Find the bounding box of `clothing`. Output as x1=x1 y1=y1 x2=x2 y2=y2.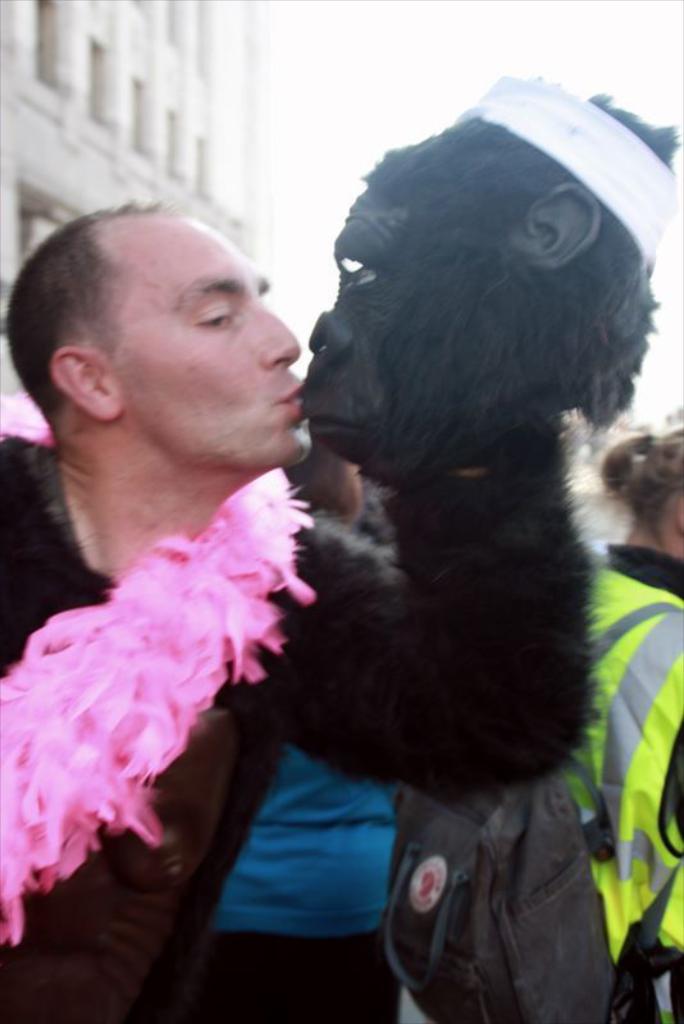
x1=556 y1=540 x2=683 y2=1023.
